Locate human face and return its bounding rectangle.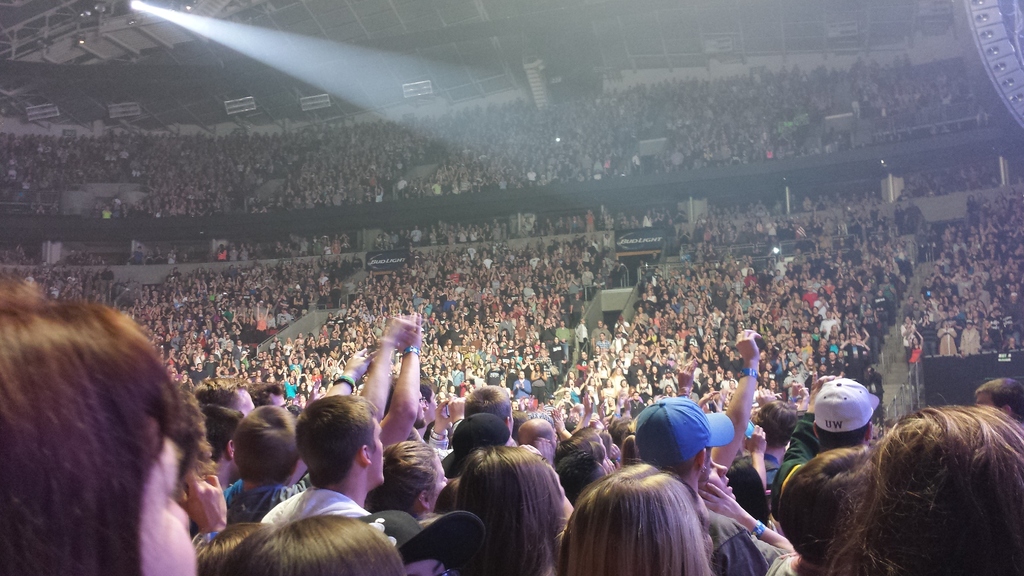
371:442:460:513.
